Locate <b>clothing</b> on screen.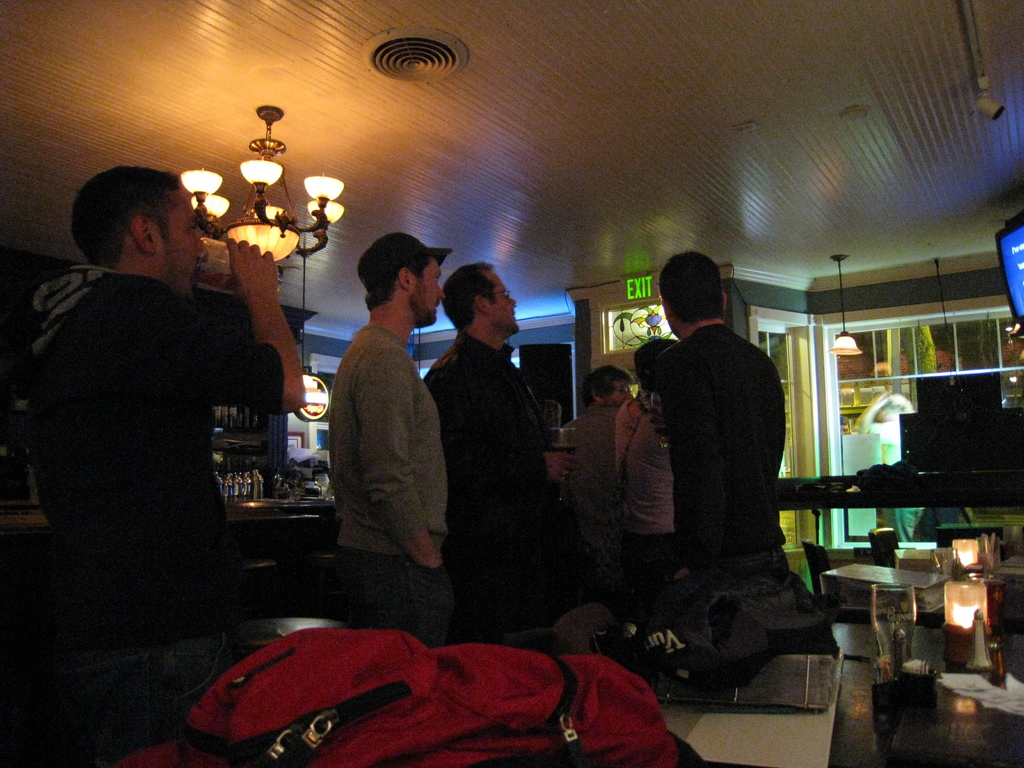
On screen at (22, 246, 287, 668).
